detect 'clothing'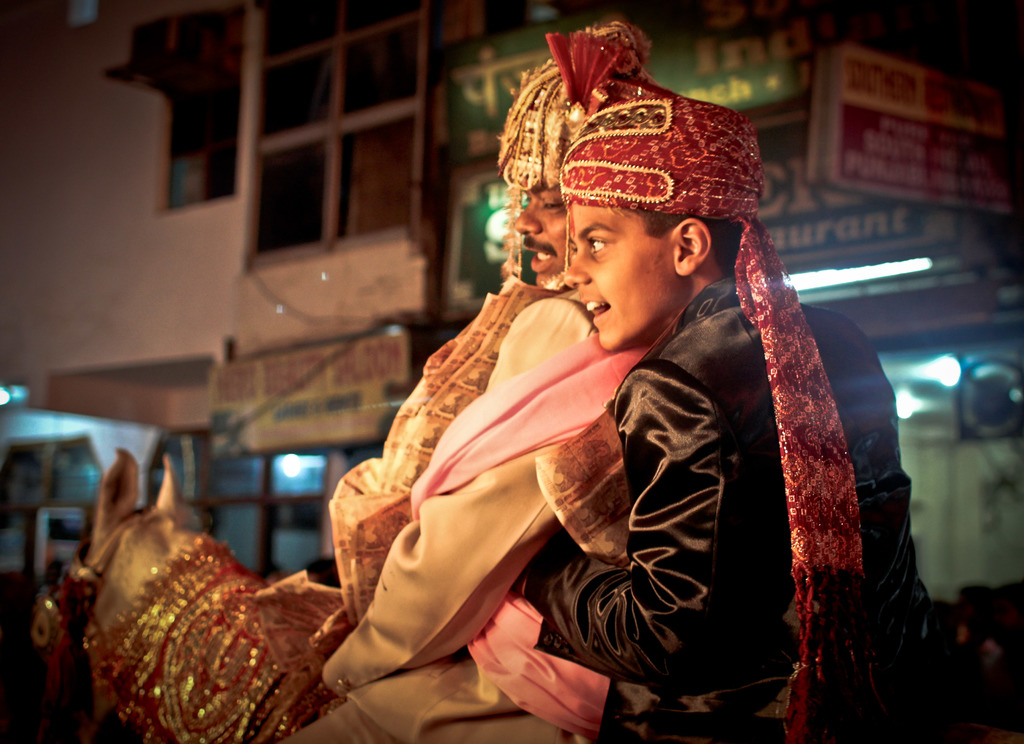
crop(510, 212, 923, 743)
